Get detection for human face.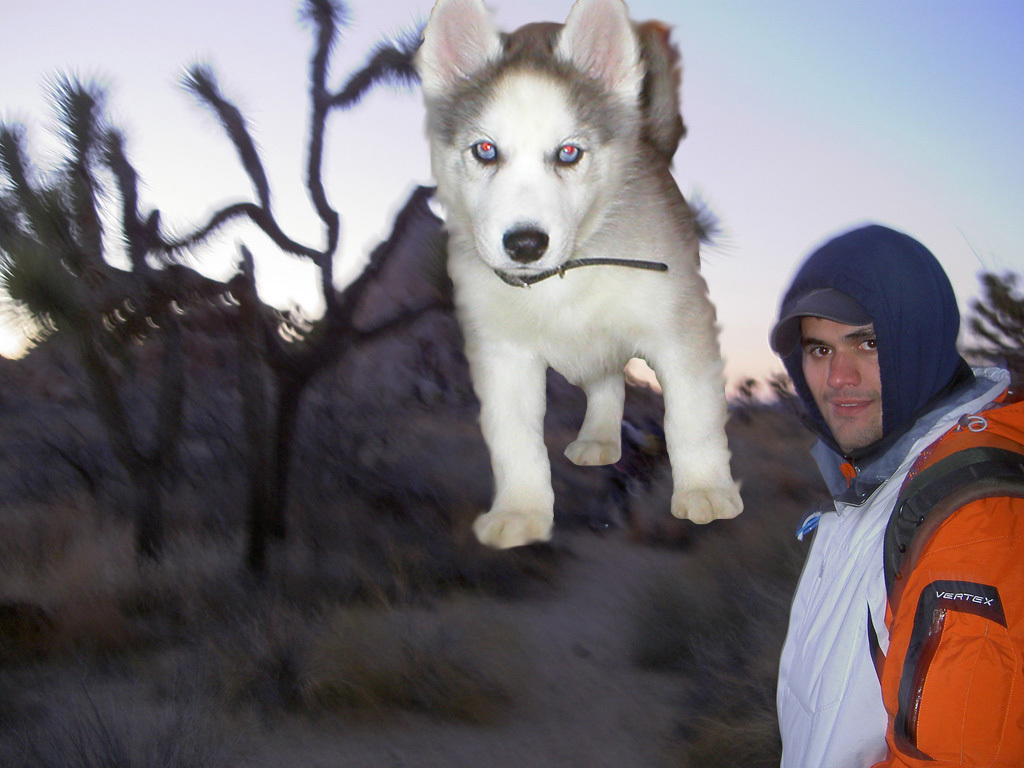
Detection: bbox=(799, 314, 881, 462).
